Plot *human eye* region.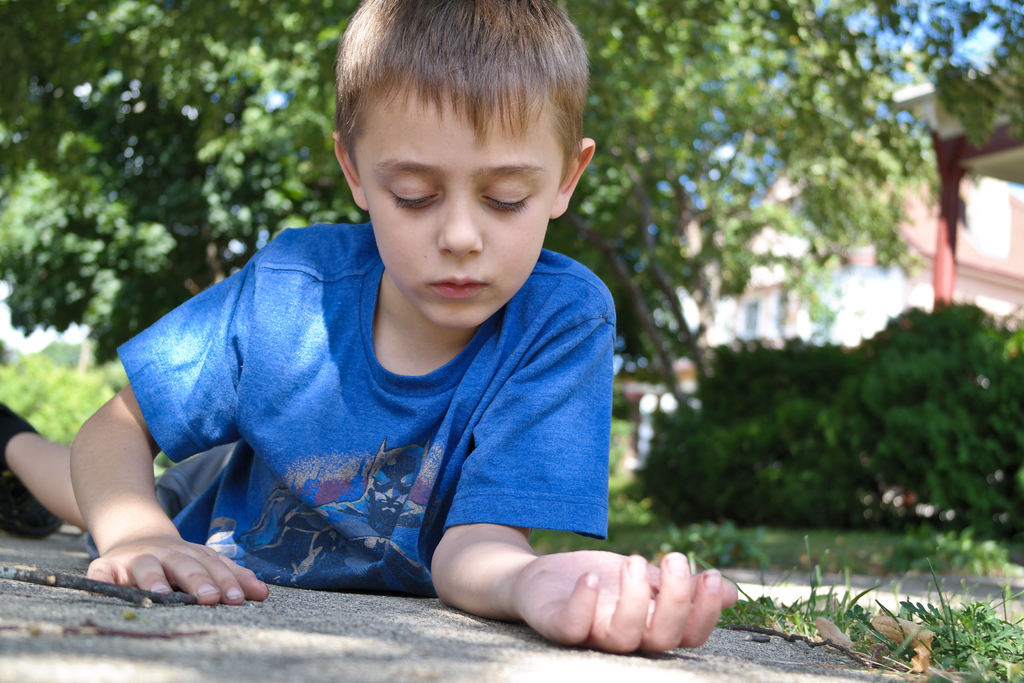
Plotted at [474, 179, 532, 216].
